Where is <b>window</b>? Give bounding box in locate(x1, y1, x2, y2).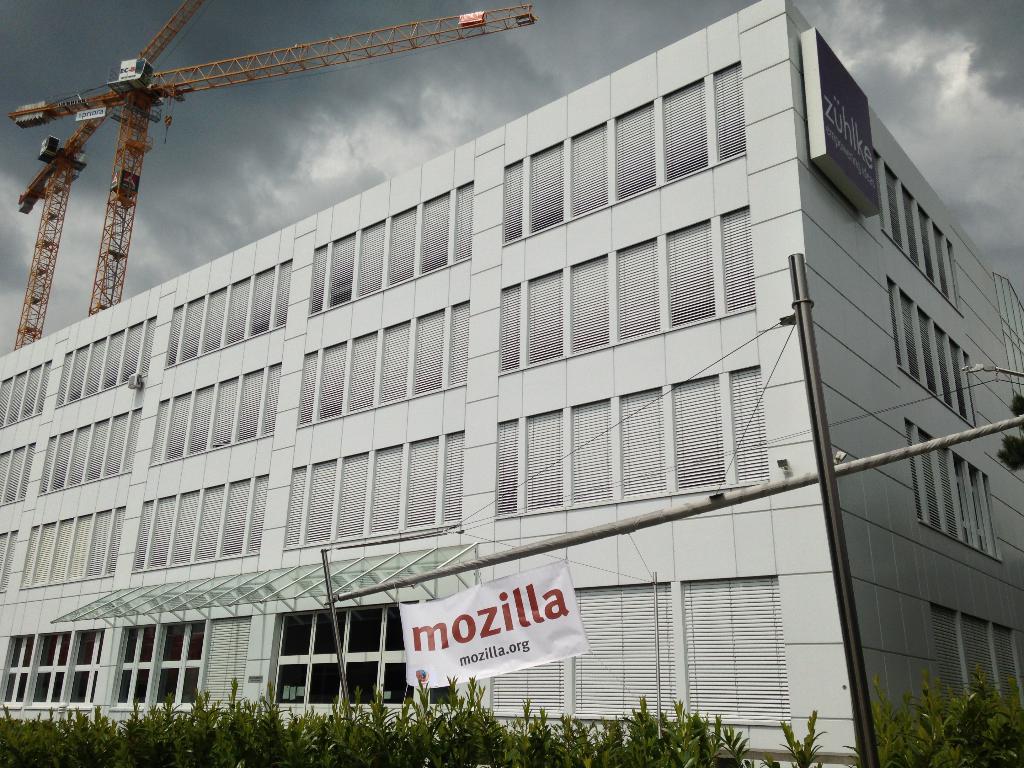
locate(276, 259, 291, 332).
